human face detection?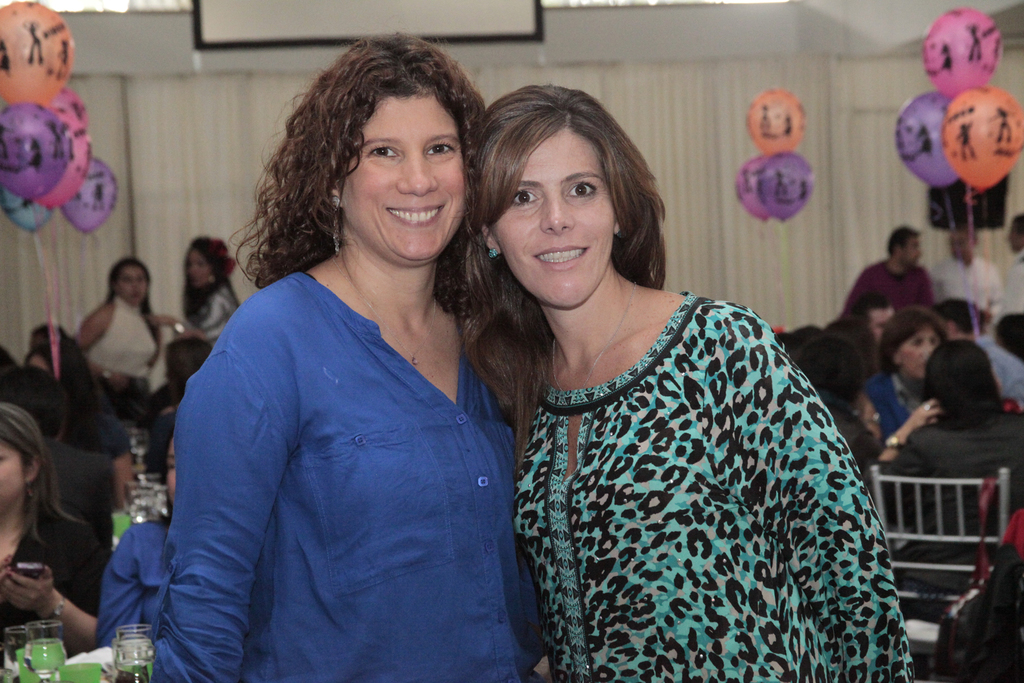
x1=854 y1=302 x2=906 y2=338
